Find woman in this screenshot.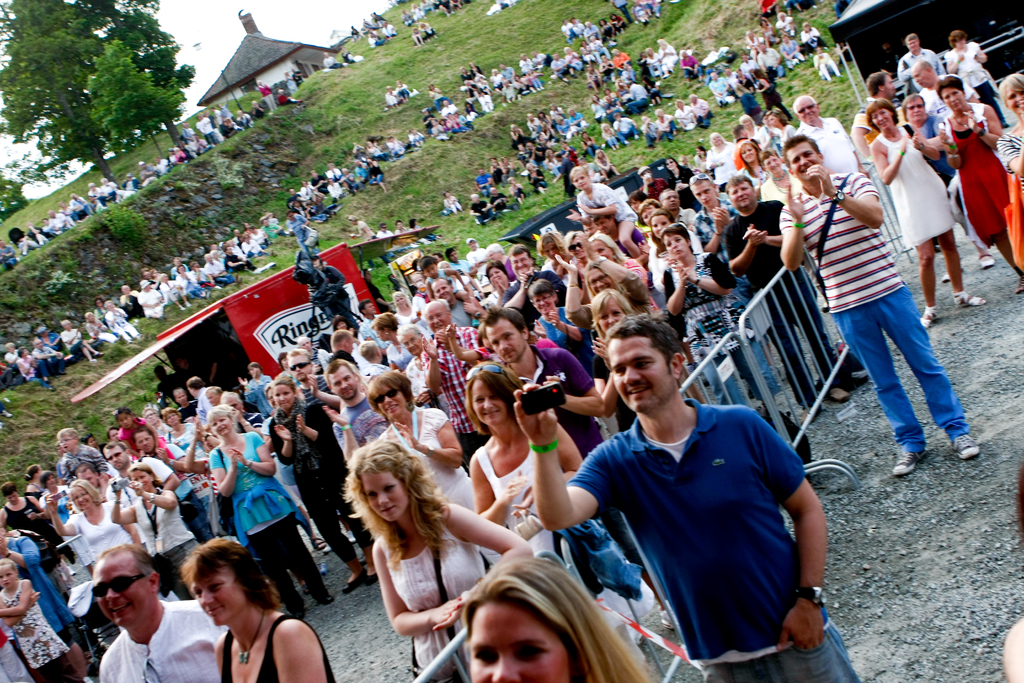
The bounding box for woman is left=207, top=401, right=332, bottom=629.
